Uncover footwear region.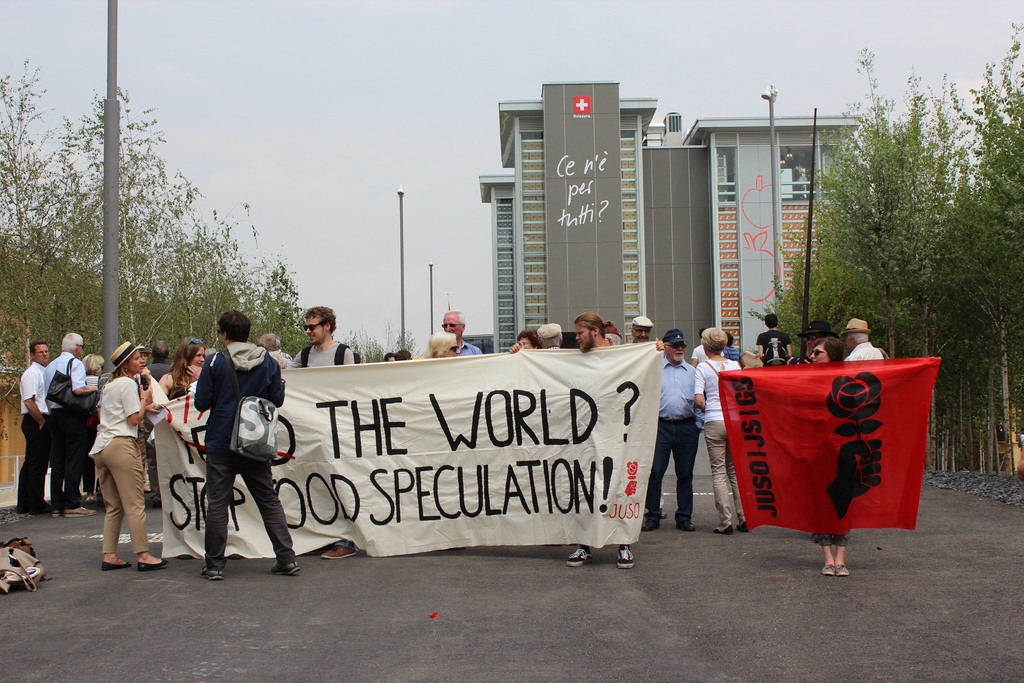
Uncovered: [54, 511, 63, 518].
